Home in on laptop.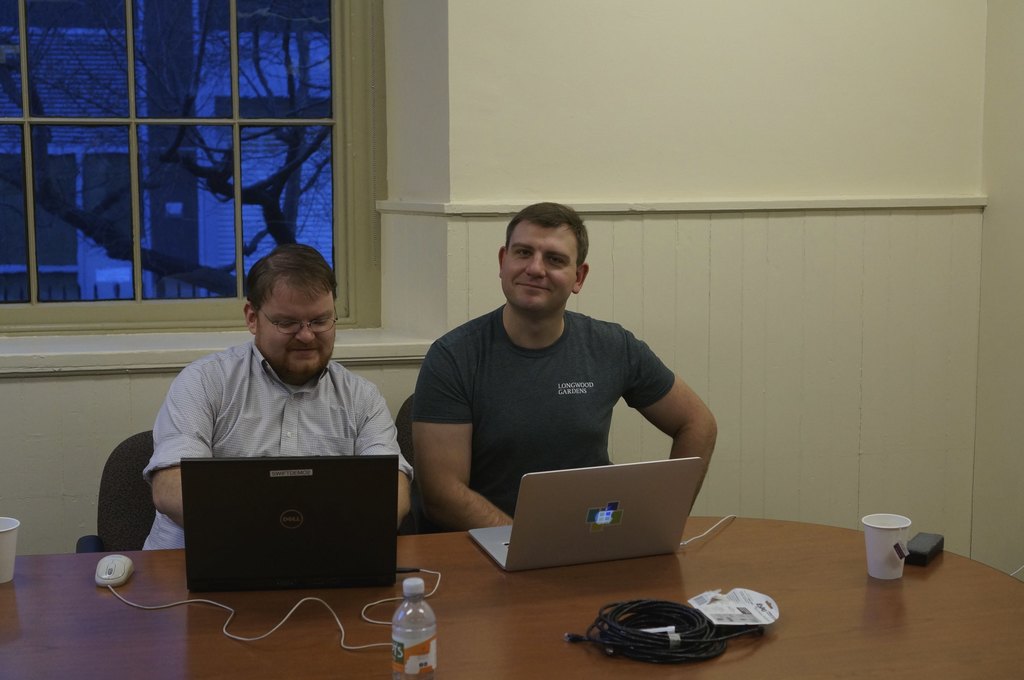
Homed in at l=184, t=455, r=397, b=588.
